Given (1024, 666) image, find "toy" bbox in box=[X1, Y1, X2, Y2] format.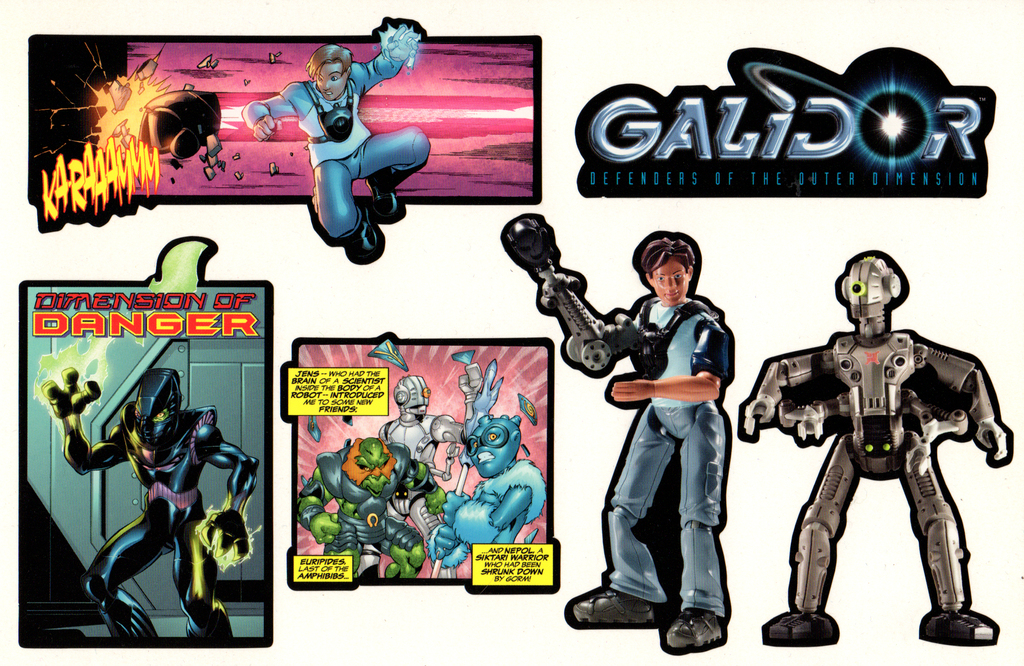
box=[242, 15, 428, 264].
